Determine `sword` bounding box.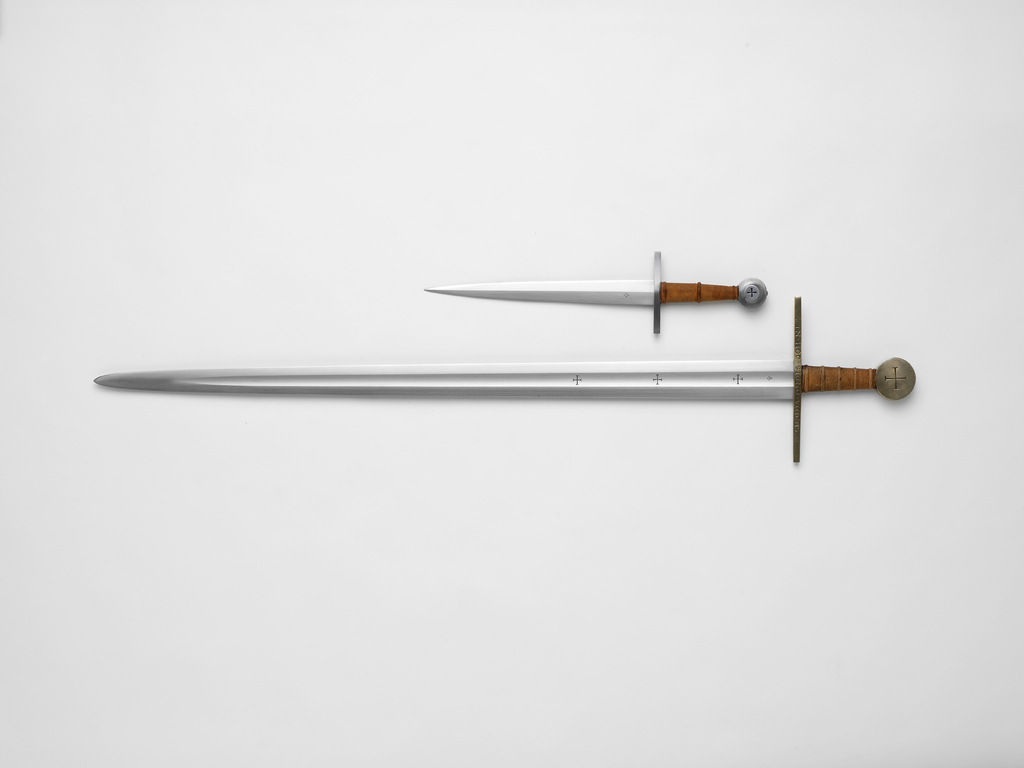
Determined: 422, 252, 768, 331.
